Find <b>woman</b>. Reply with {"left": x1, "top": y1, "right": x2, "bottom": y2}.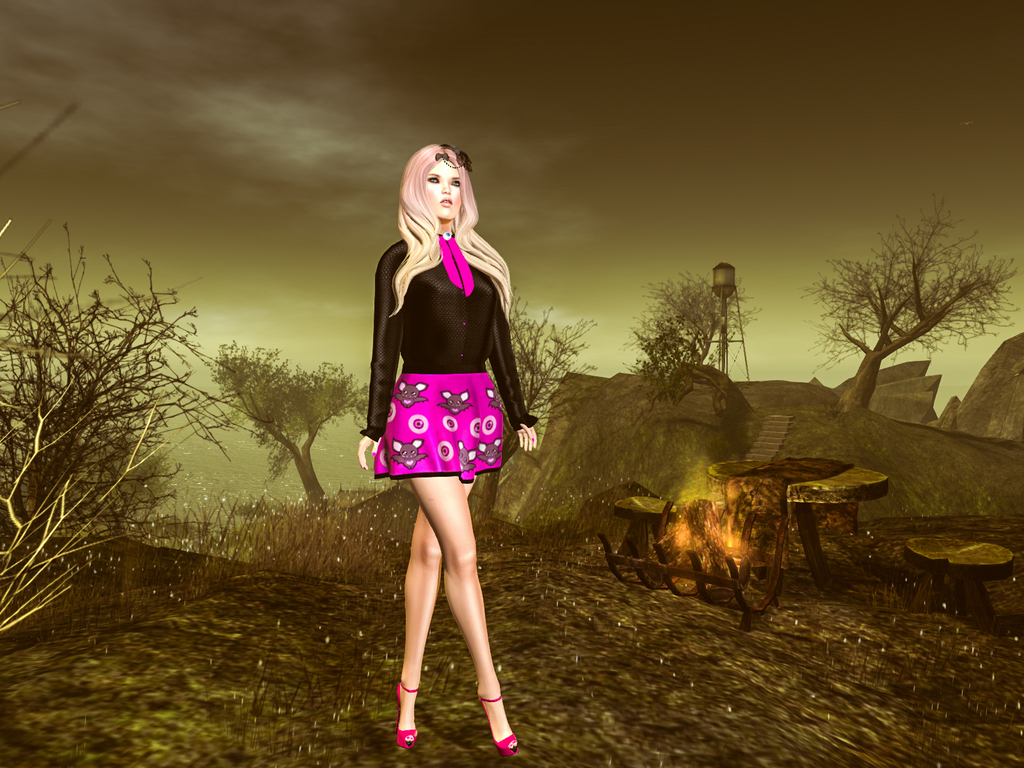
{"left": 348, "top": 143, "right": 548, "bottom": 758}.
